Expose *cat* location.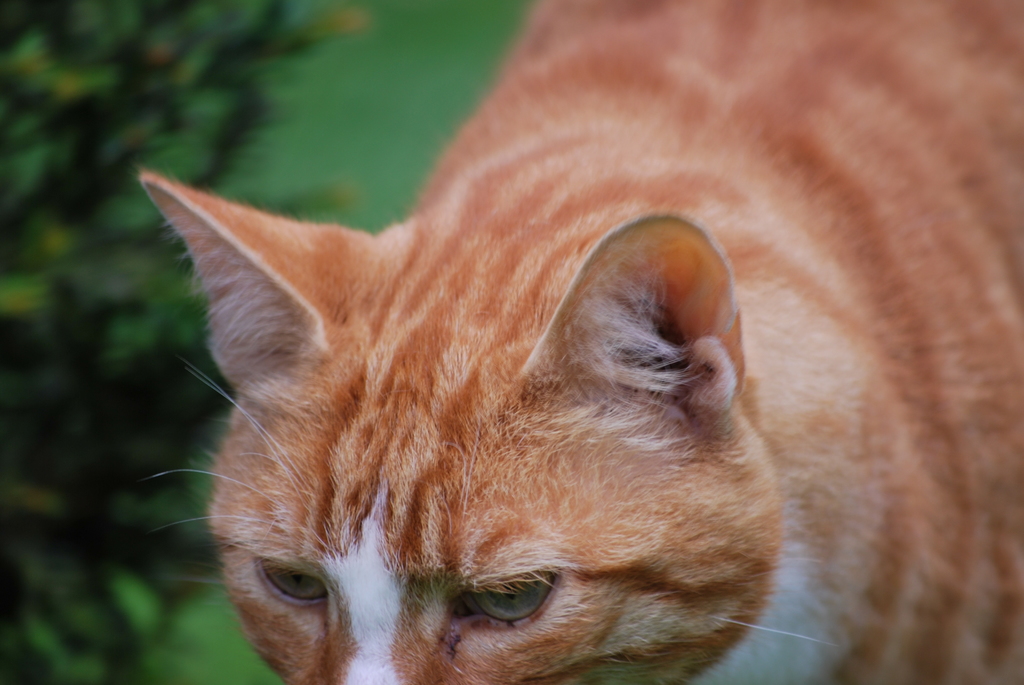
Exposed at locate(133, 0, 1023, 684).
